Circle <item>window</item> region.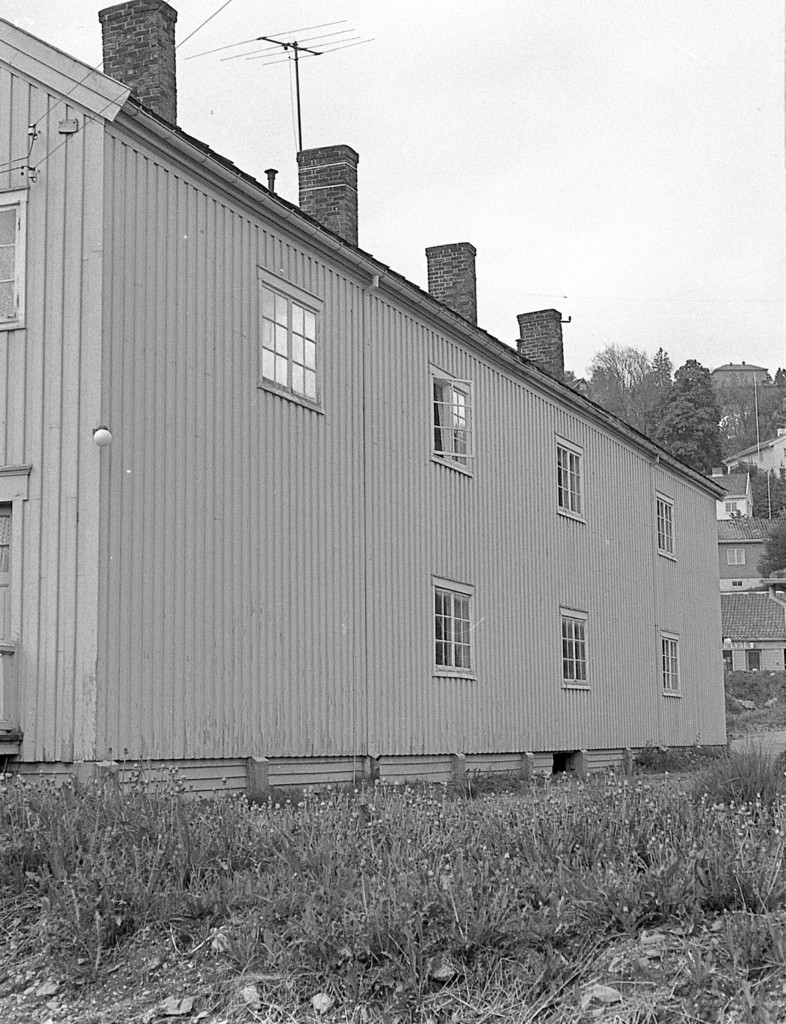
Region: (x1=435, y1=577, x2=475, y2=676).
